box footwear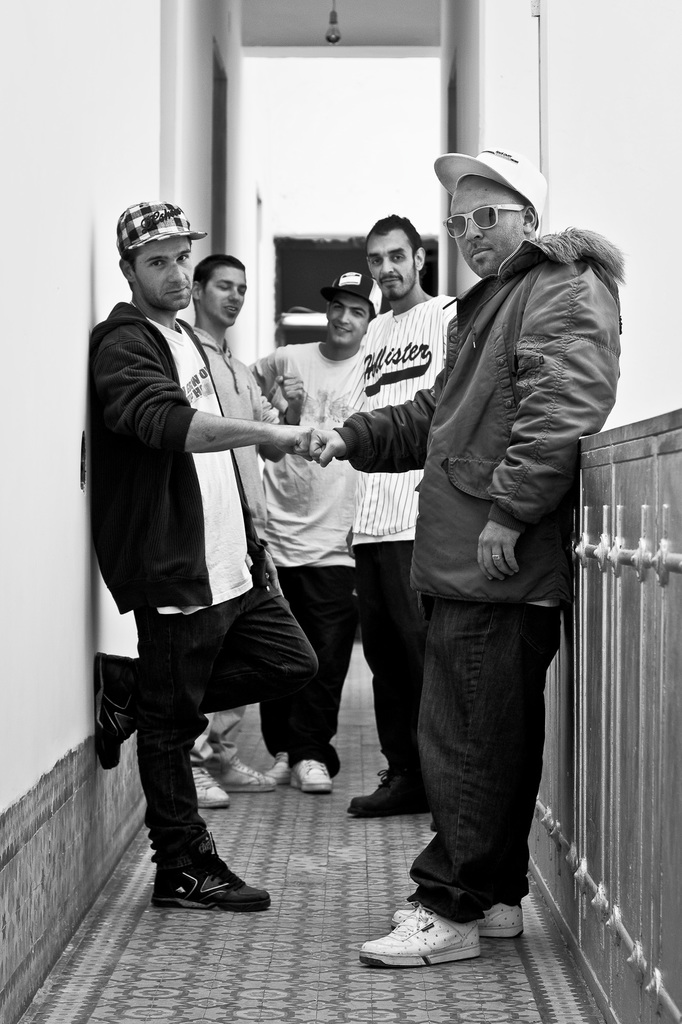
l=295, t=758, r=330, b=797
